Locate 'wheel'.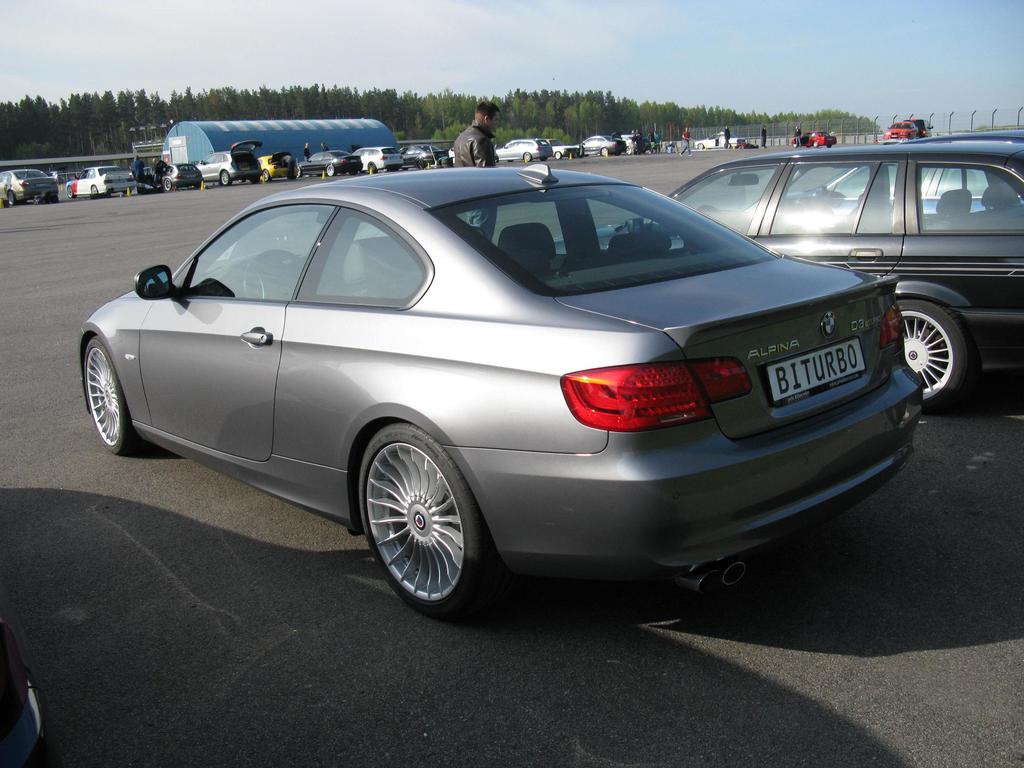
Bounding box: x1=899 y1=295 x2=968 y2=410.
